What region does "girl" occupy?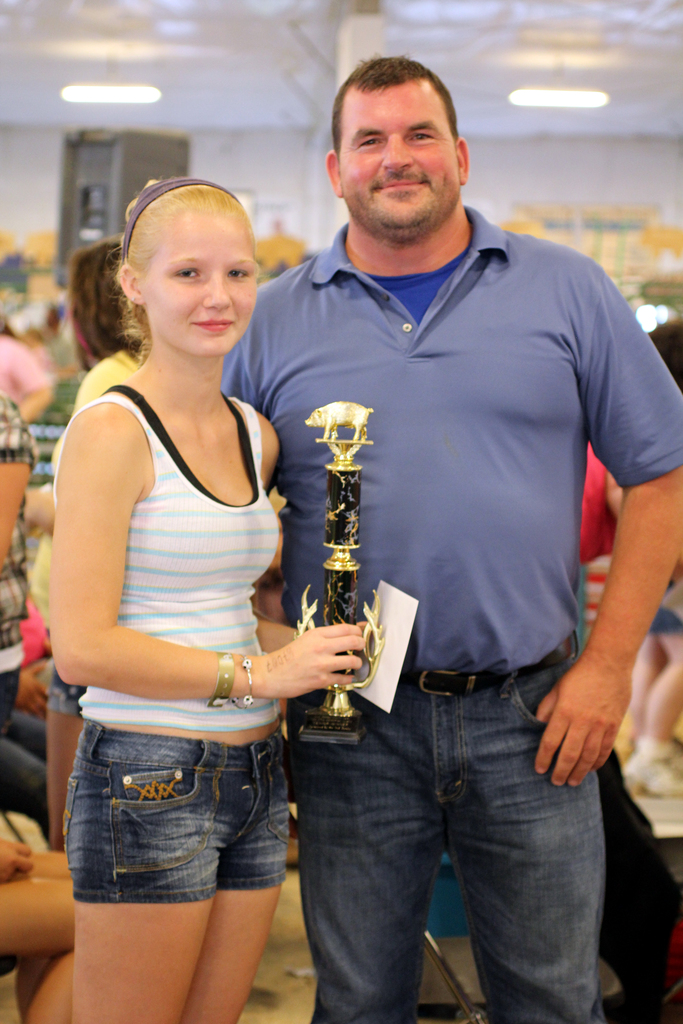
rect(44, 180, 375, 1023).
